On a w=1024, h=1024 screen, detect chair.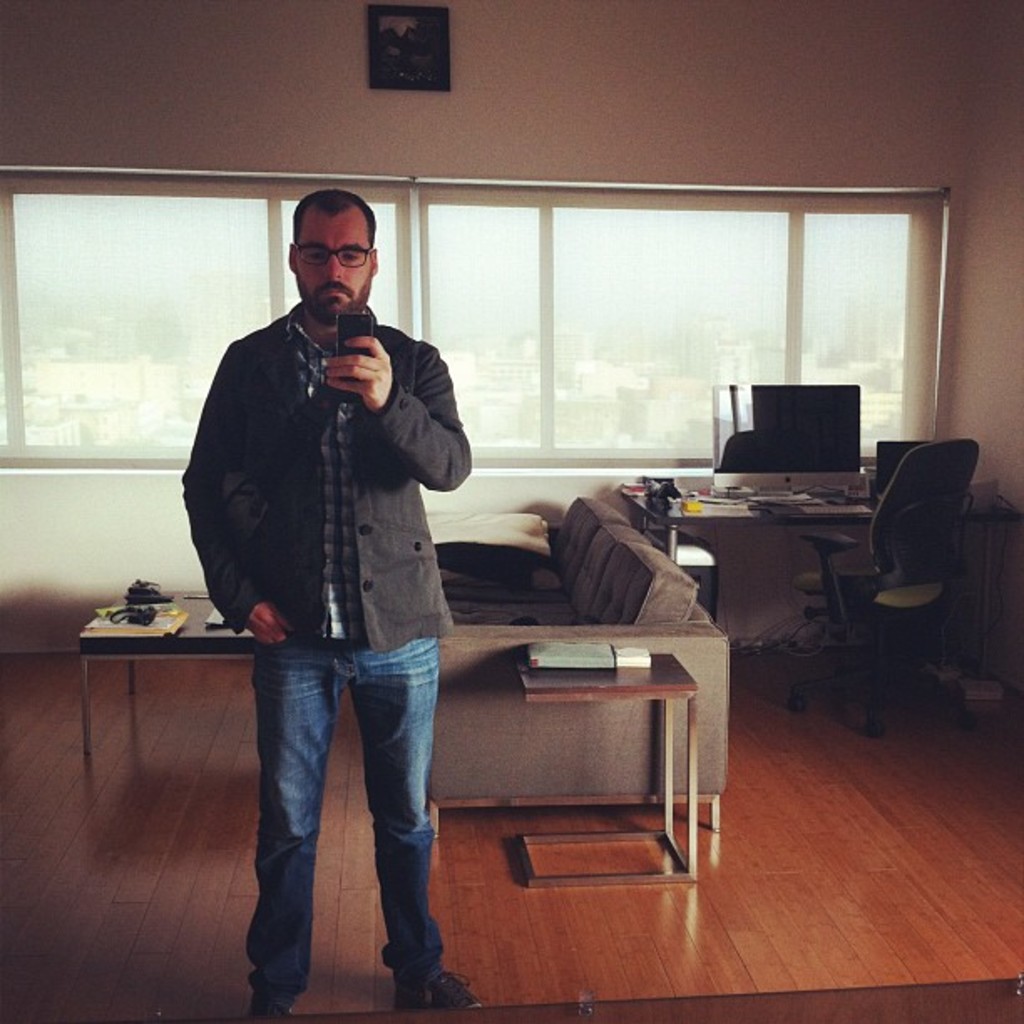
[825,423,999,745].
